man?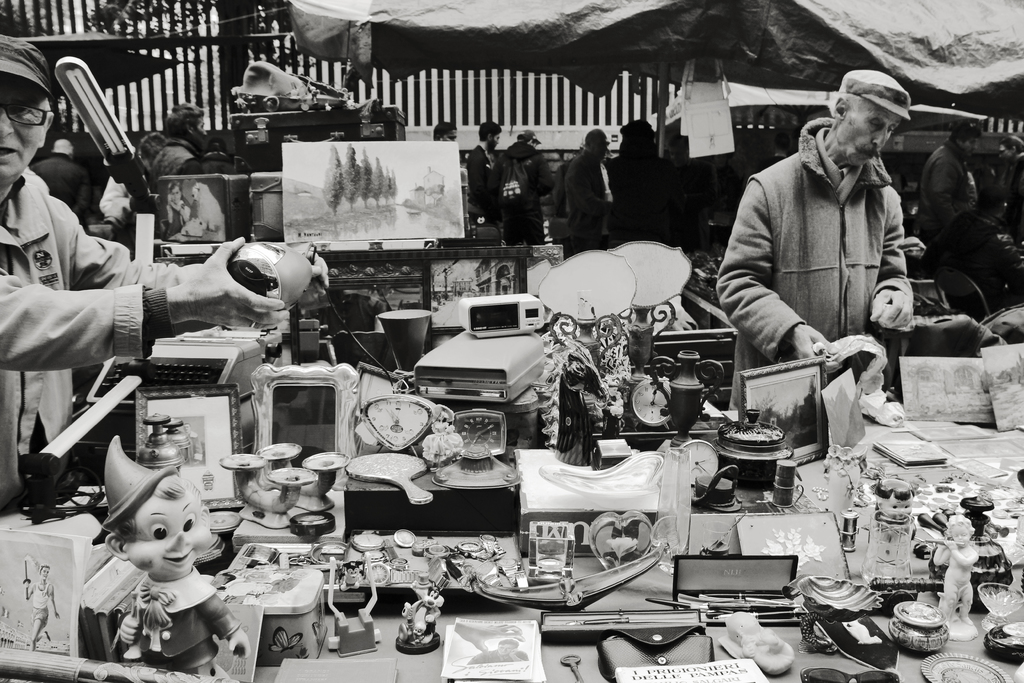
select_region(919, 122, 973, 218)
